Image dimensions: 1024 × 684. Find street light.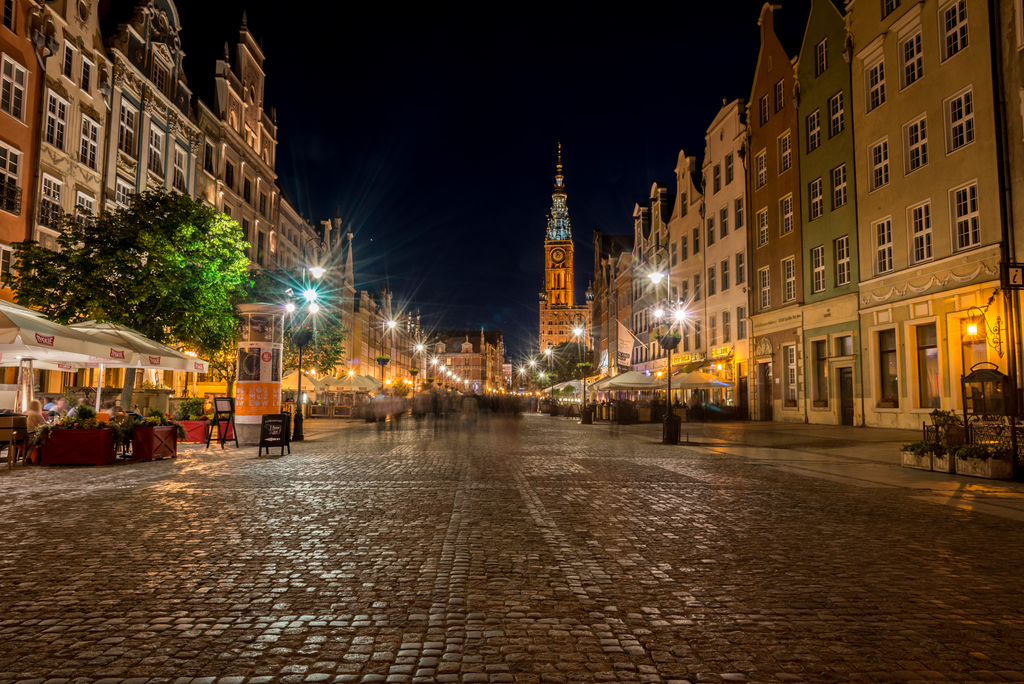
l=452, t=374, r=456, b=383.
